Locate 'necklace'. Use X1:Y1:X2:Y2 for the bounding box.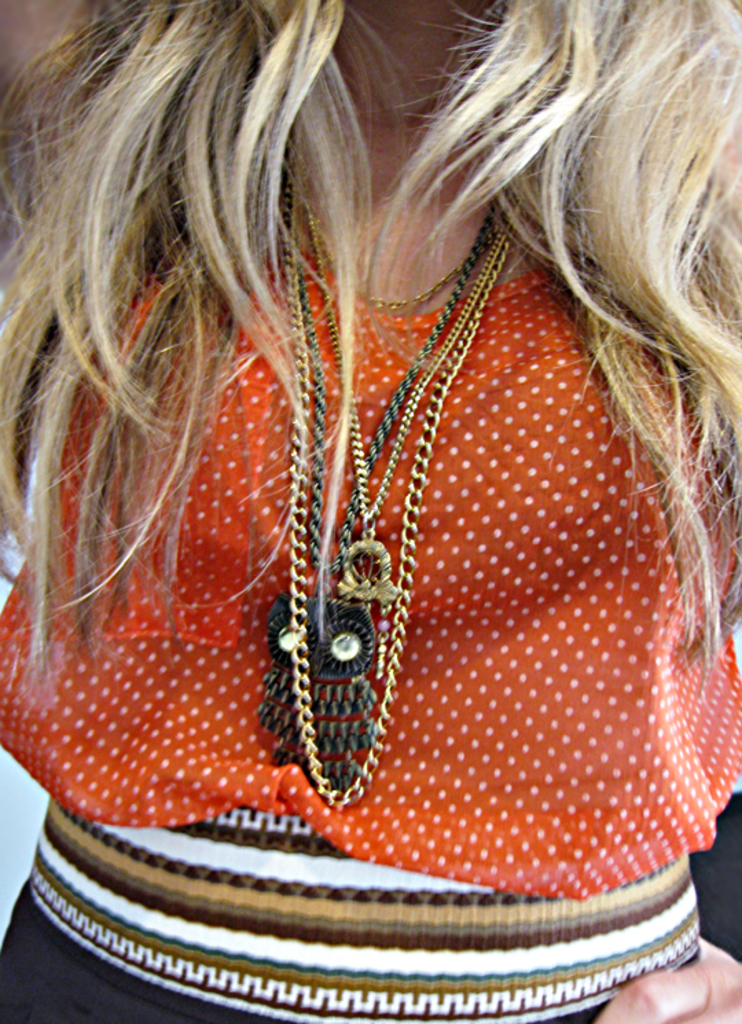
306:202:513:601.
